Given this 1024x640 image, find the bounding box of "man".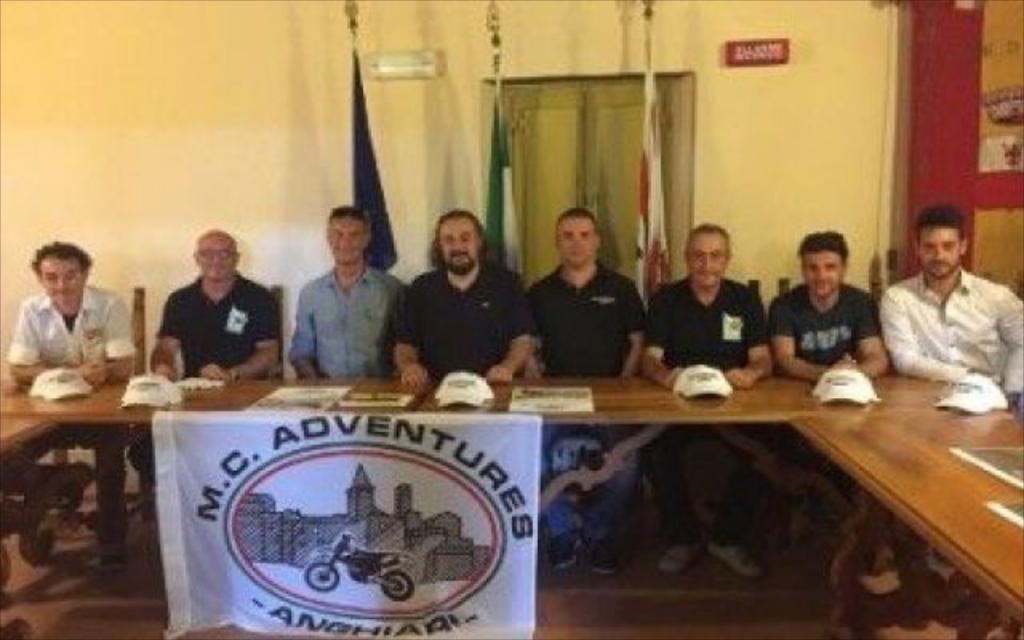
l=643, t=221, r=770, b=579.
